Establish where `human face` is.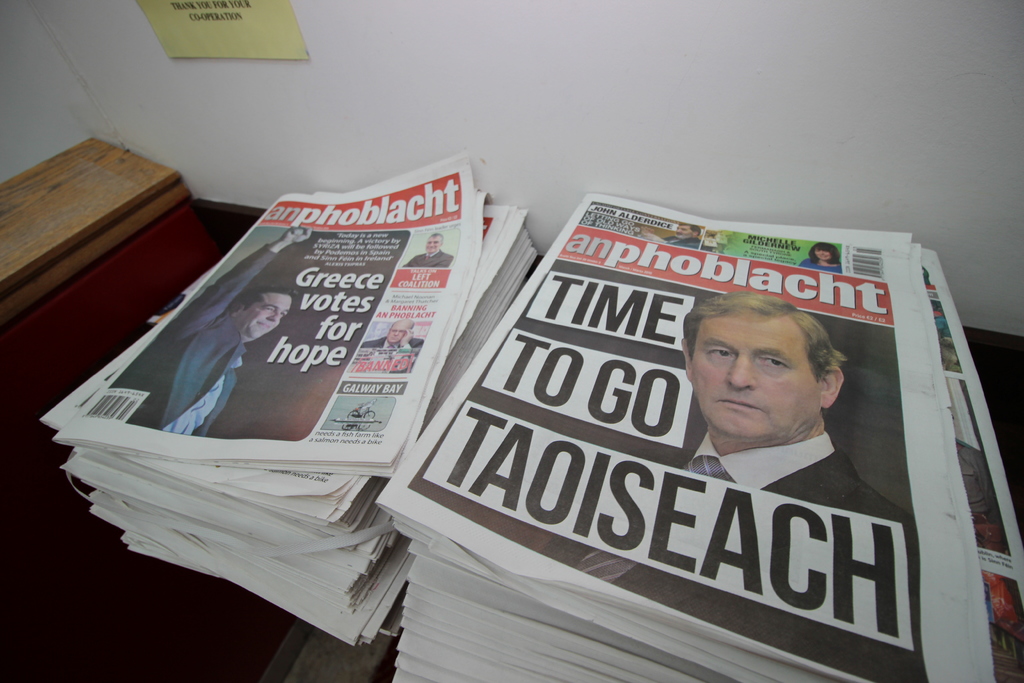
Established at left=237, top=293, right=292, bottom=340.
